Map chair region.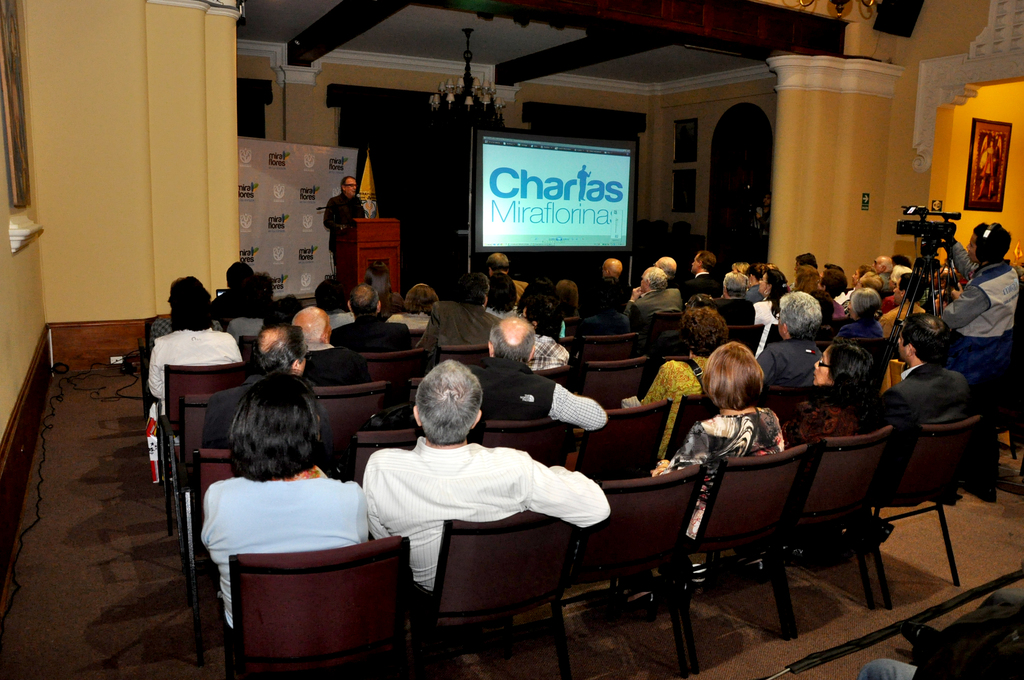
Mapped to Rect(434, 346, 489, 367).
